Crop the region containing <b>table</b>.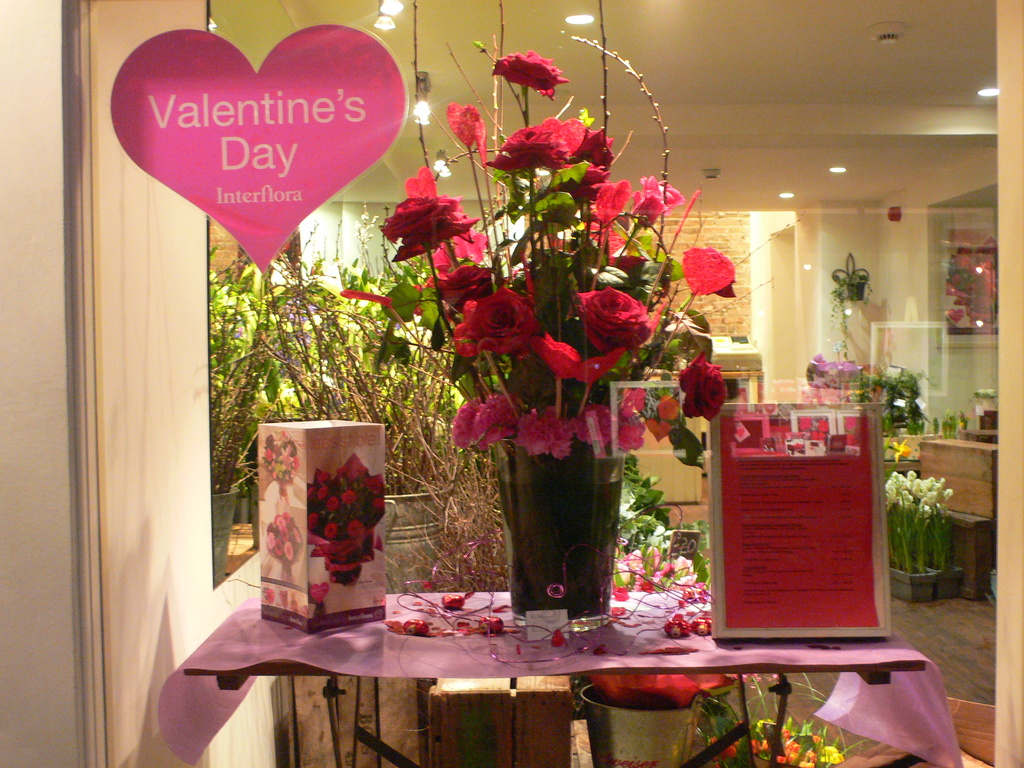
Crop region: {"left": 156, "top": 589, "right": 966, "bottom": 767}.
